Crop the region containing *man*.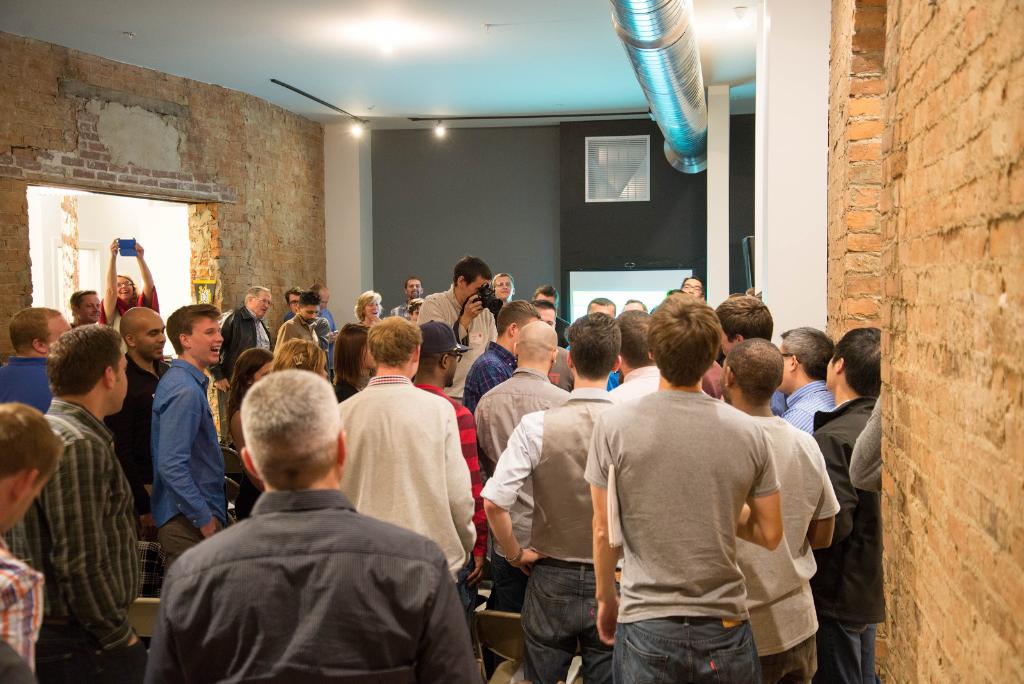
Crop region: 590,293,780,674.
